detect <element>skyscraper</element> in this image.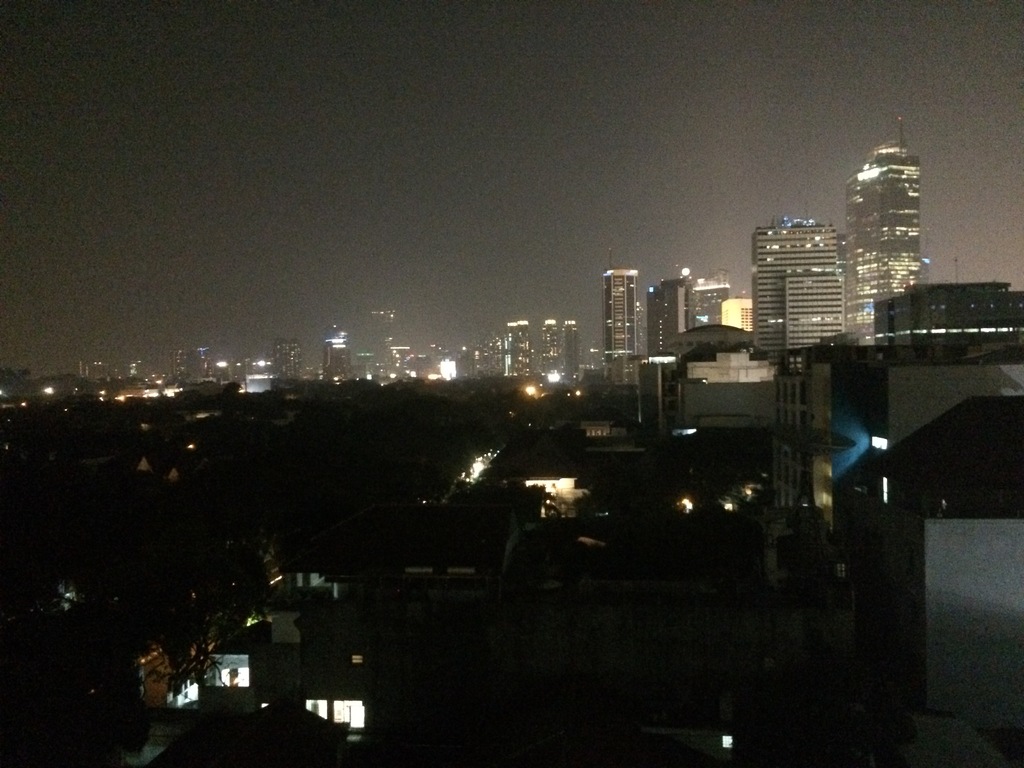
Detection: Rect(750, 197, 879, 353).
